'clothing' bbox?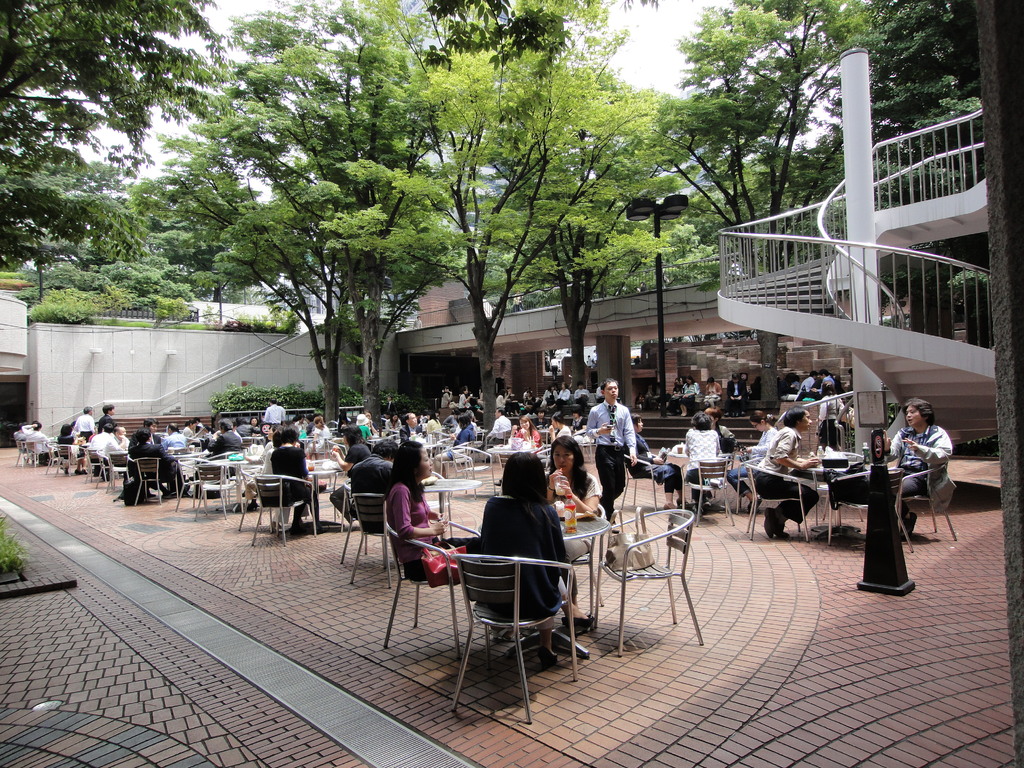
bbox=[442, 421, 477, 460]
